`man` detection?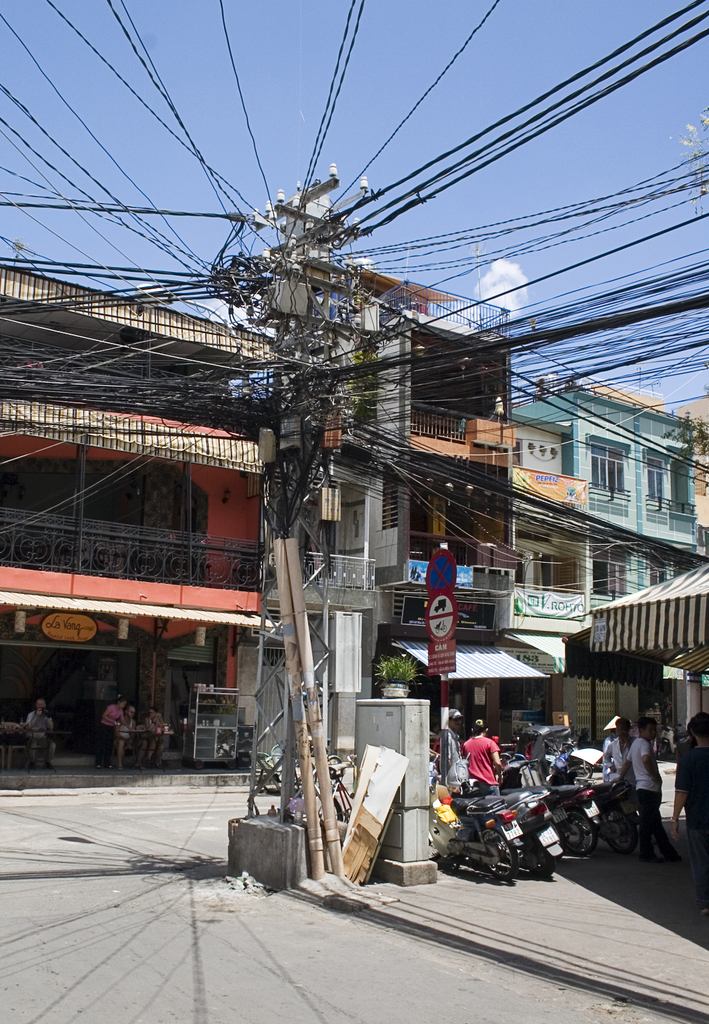
Rect(21, 693, 59, 758)
